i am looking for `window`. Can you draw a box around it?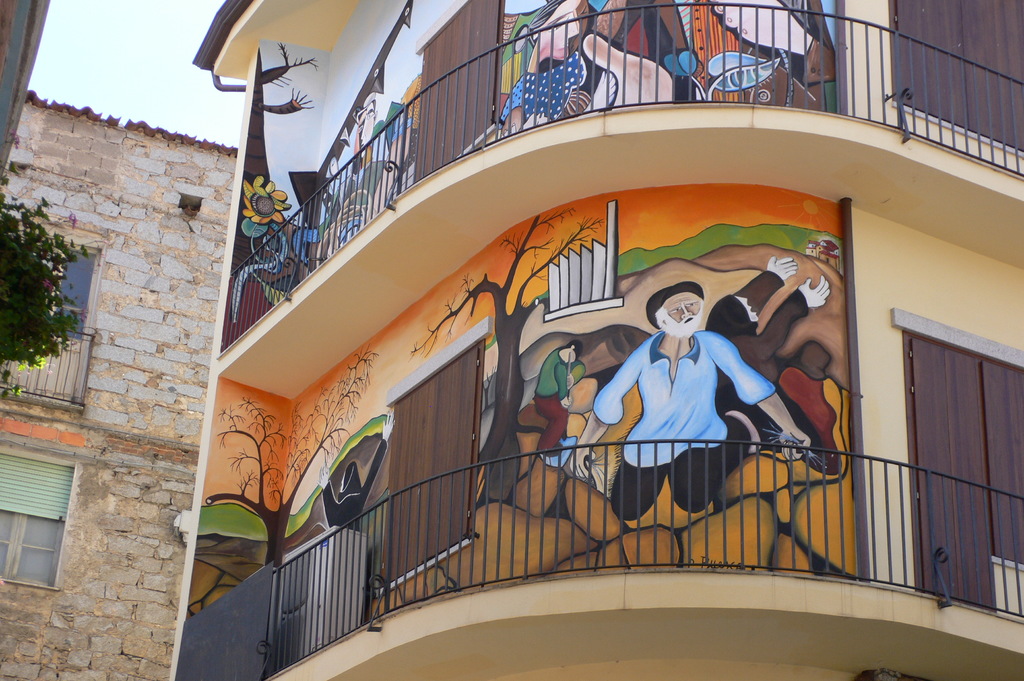
Sure, the bounding box is x1=410, y1=0, x2=501, y2=182.
